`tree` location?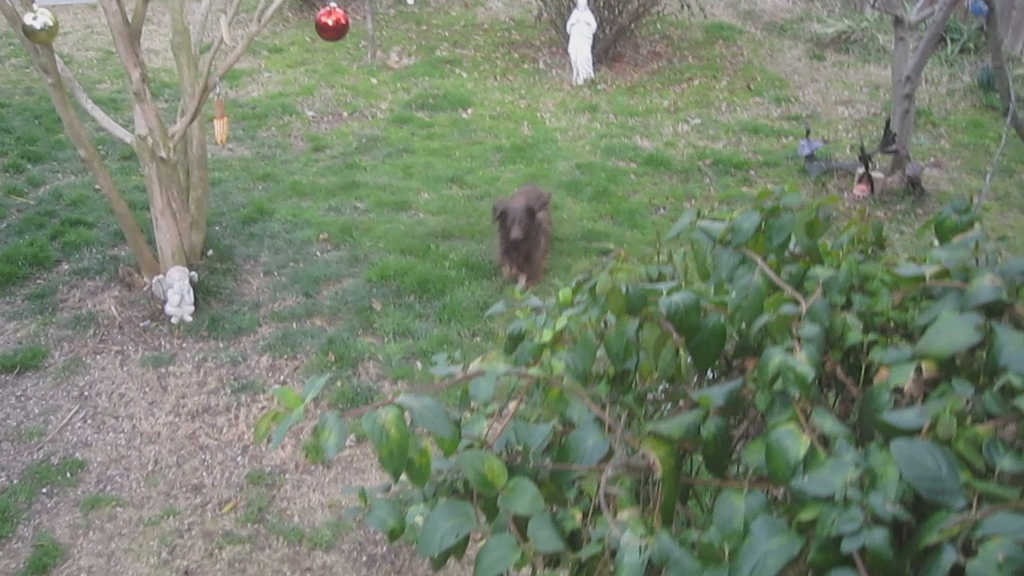
BBox(34, 8, 376, 278)
